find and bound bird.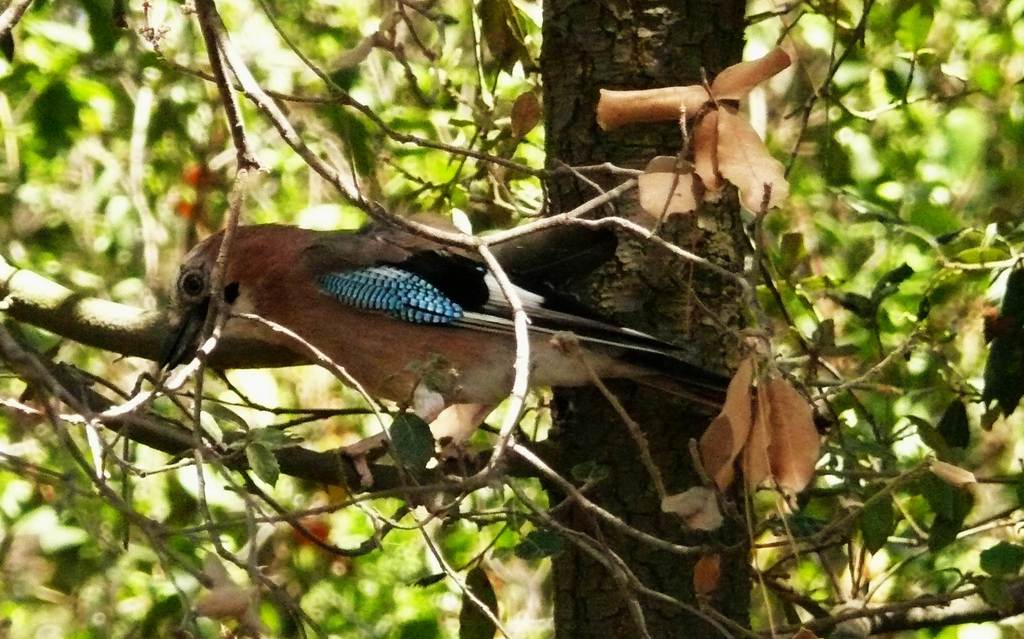
Bound: l=156, t=219, r=728, b=437.
